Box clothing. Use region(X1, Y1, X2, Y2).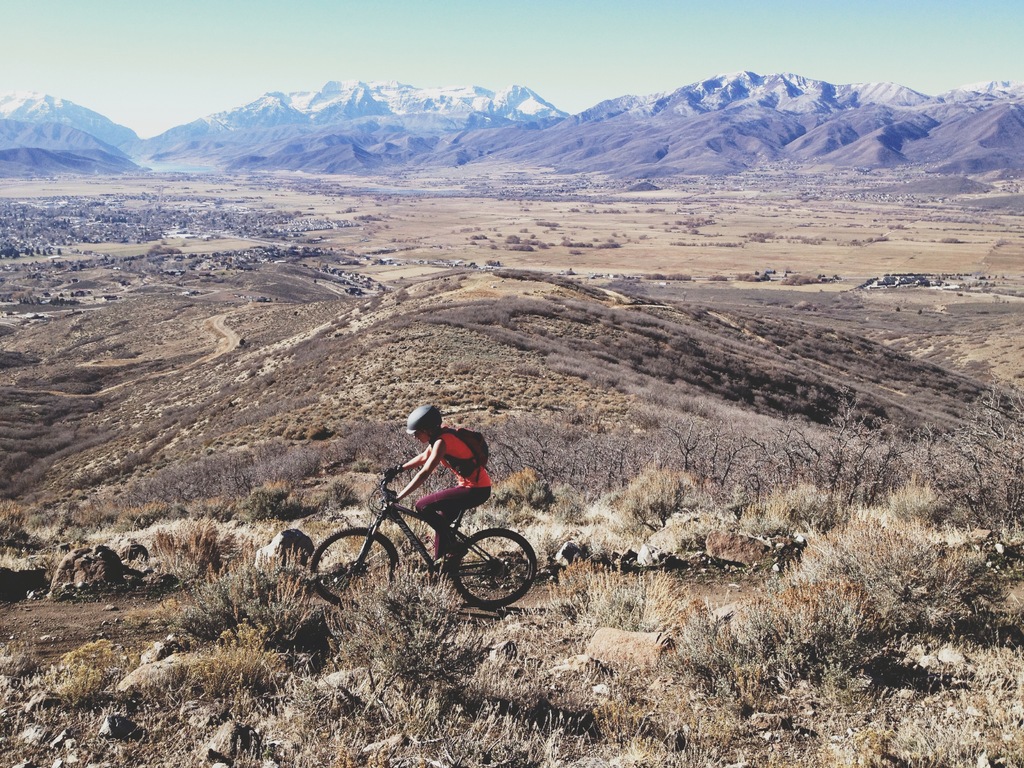
region(409, 427, 497, 563).
